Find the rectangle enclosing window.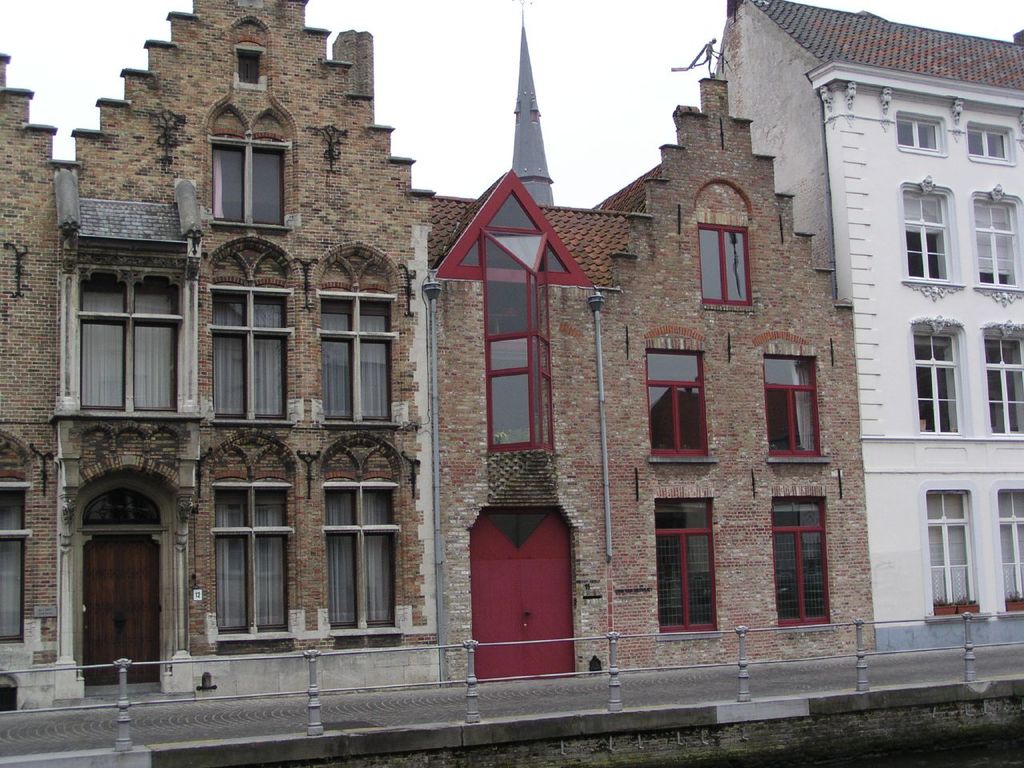
x1=993 y1=479 x2=1023 y2=617.
